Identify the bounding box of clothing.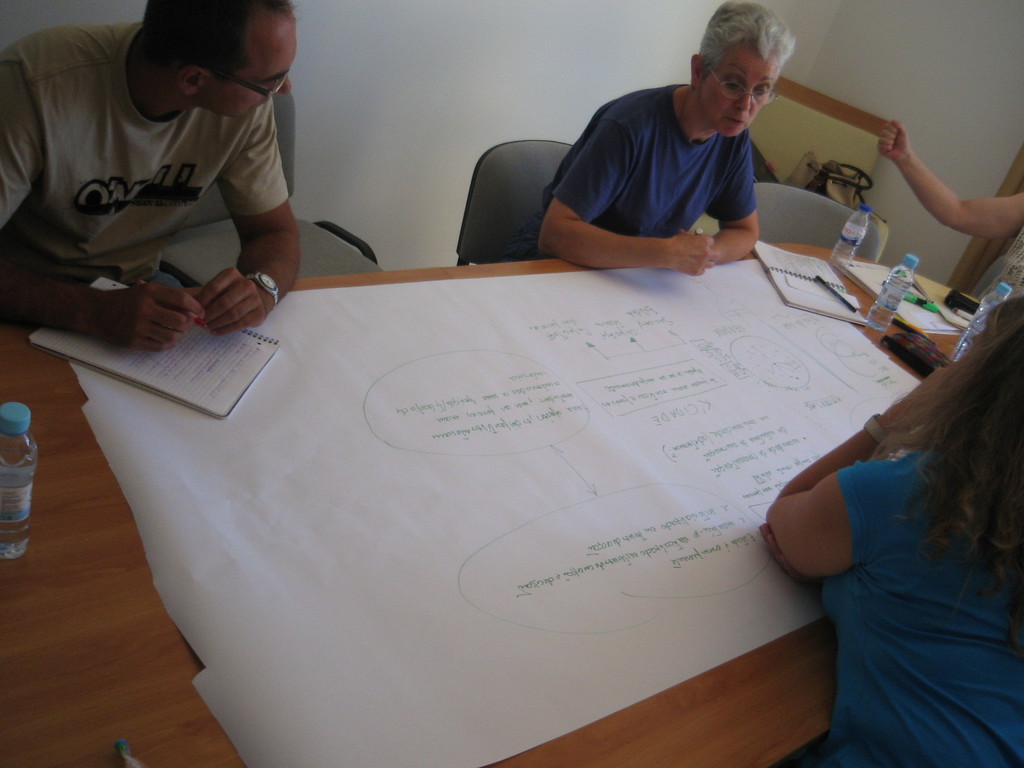
[823,444,1023,767].
